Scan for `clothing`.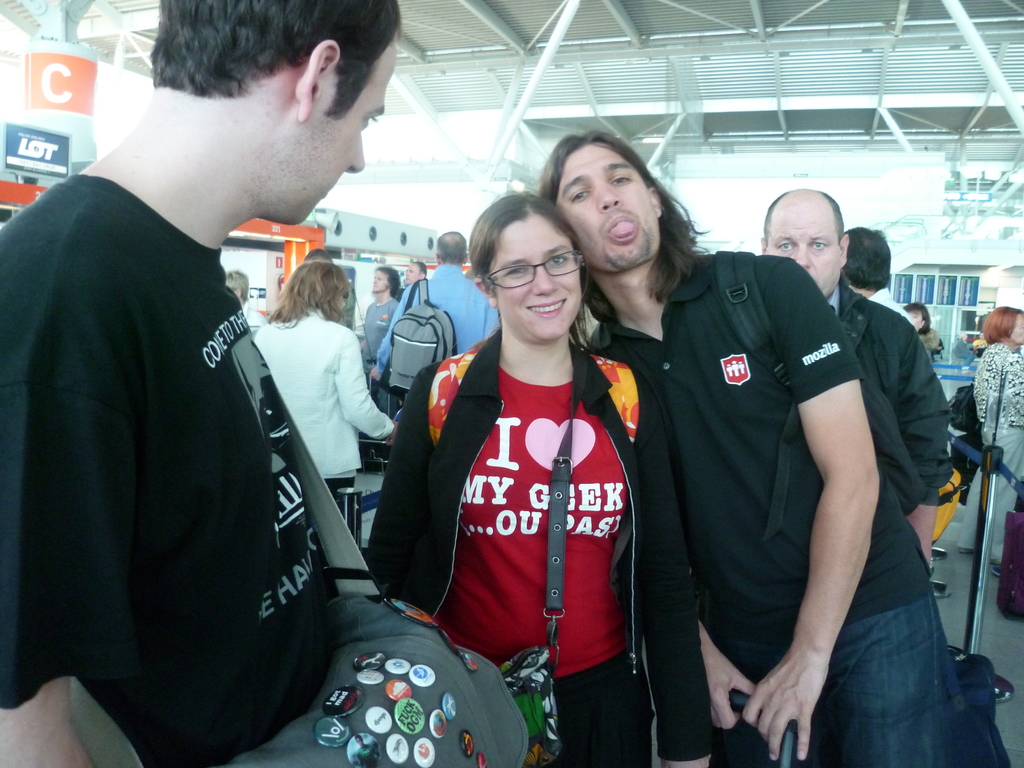
Scan result: <box>872,287,916,333</box>.
